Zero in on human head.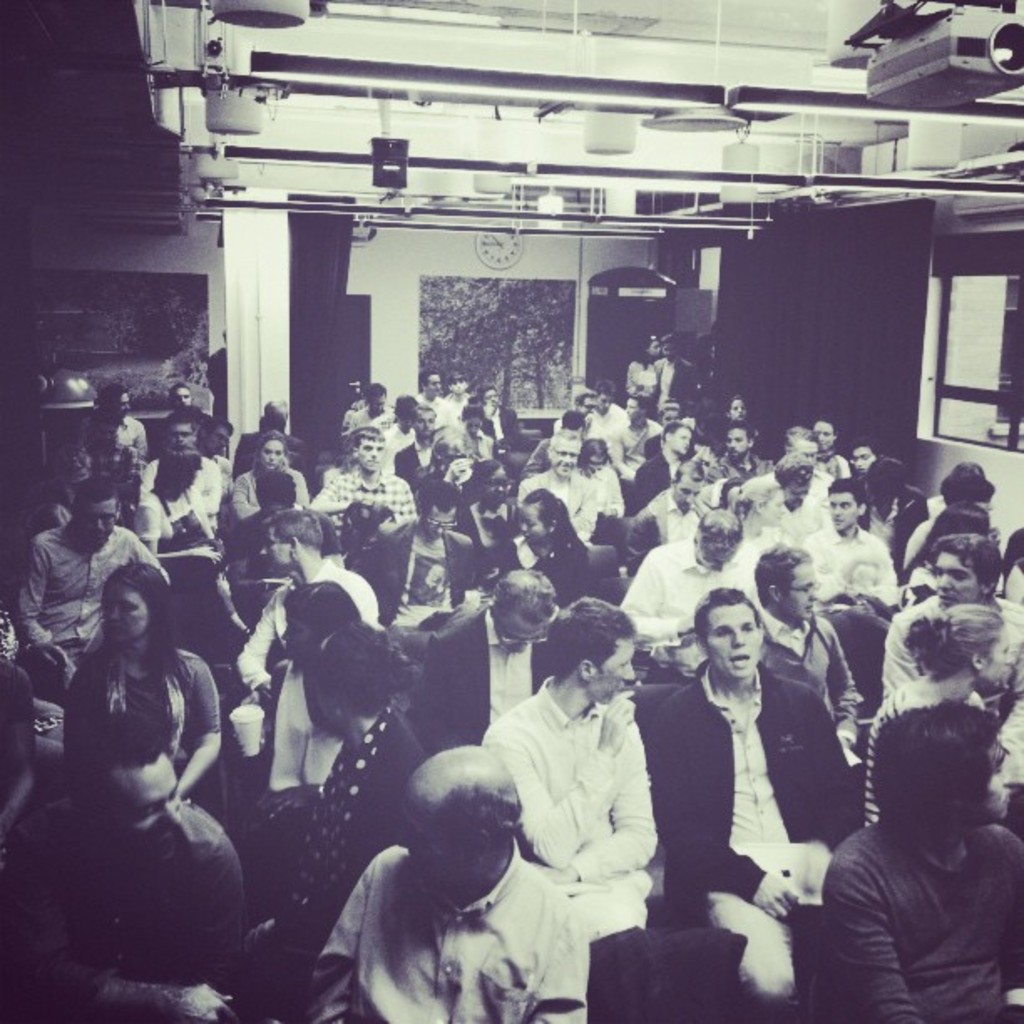
Zeroed in: Rect(258, 432, 286, 468).
